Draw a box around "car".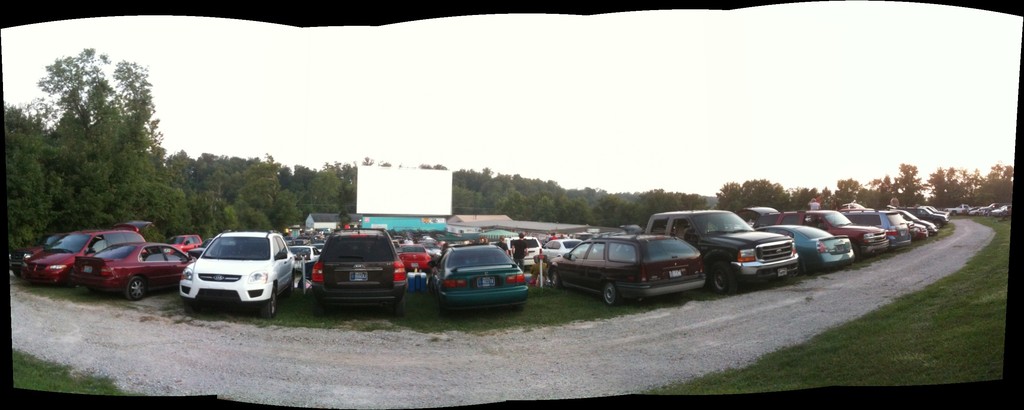
428, 246, 532, 302.
